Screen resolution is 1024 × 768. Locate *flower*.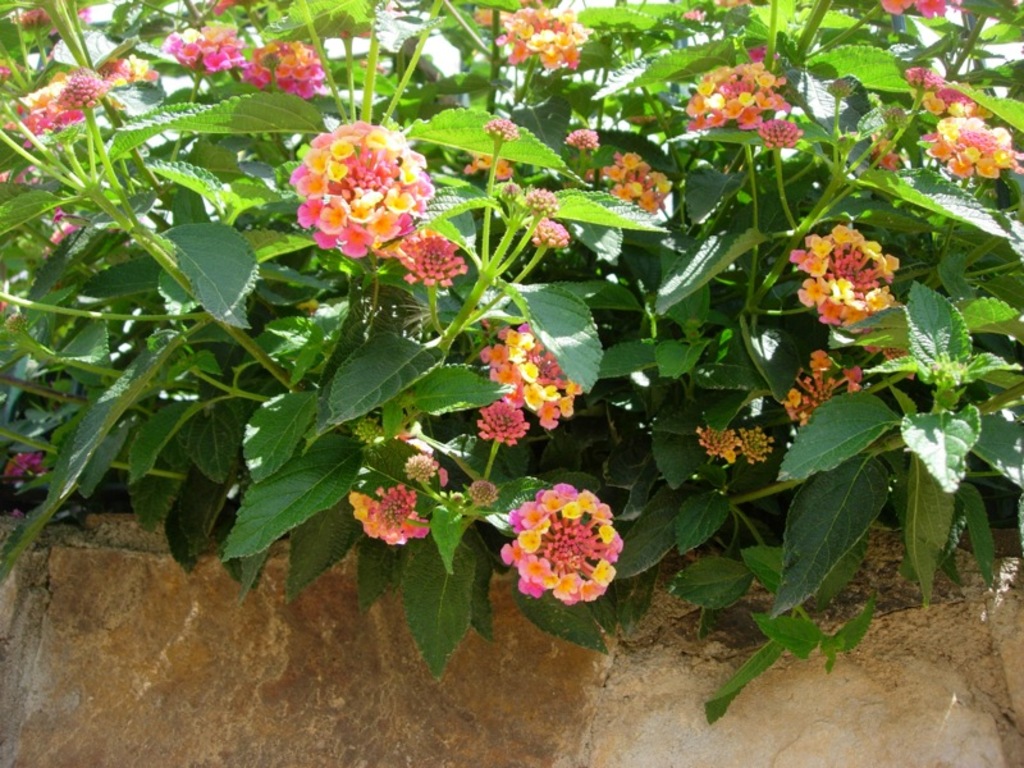
0, 104, 84, 141.
